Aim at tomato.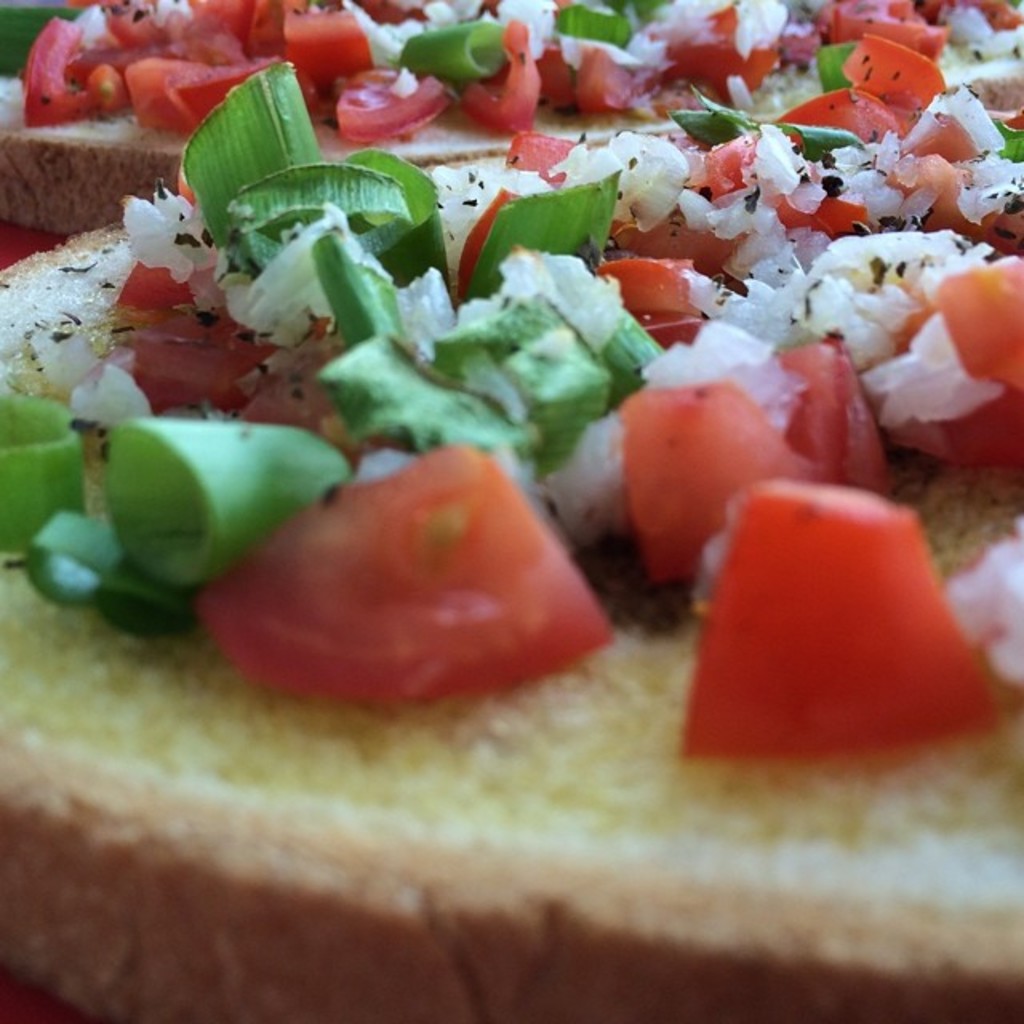
Aimed at bbox(611, 381, 814, 573).
